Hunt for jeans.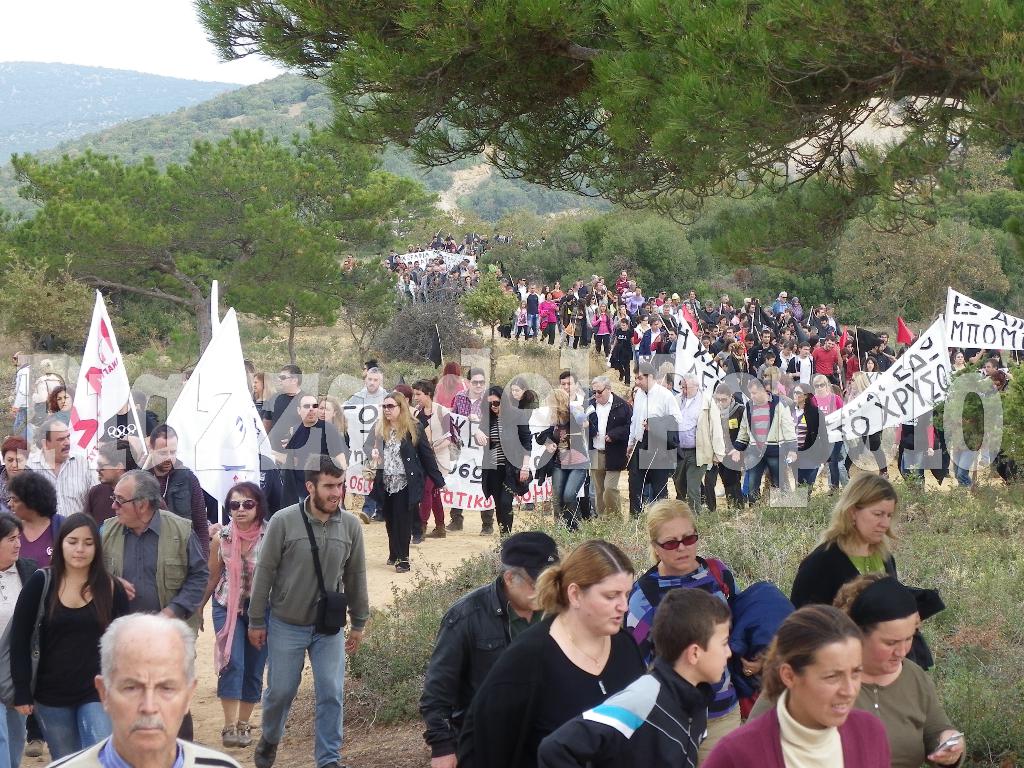
Hunted down at [525,316,540,337].
